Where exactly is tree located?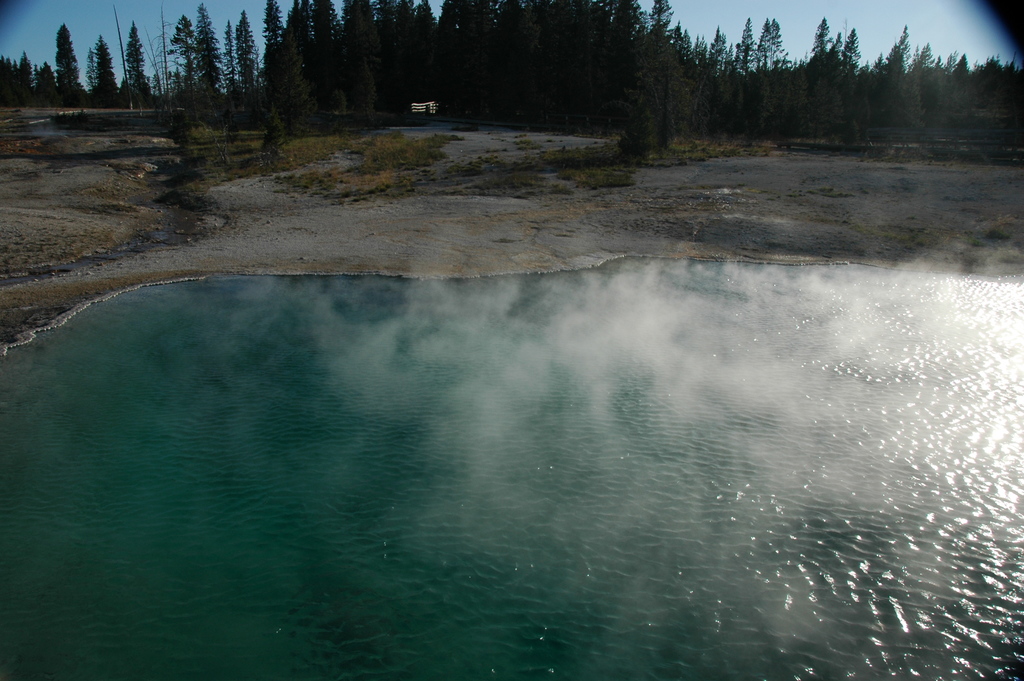
Its bounding box is box(872, 49, 883, 70).
